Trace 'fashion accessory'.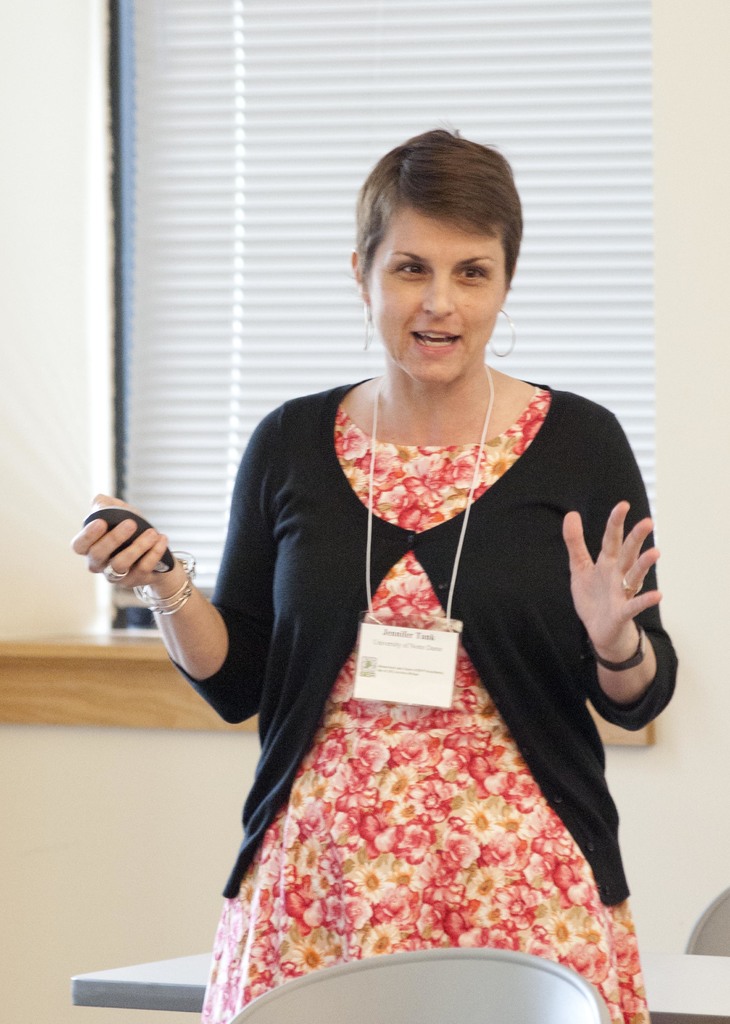
Traced to locate(621, 576, 645, 600).
